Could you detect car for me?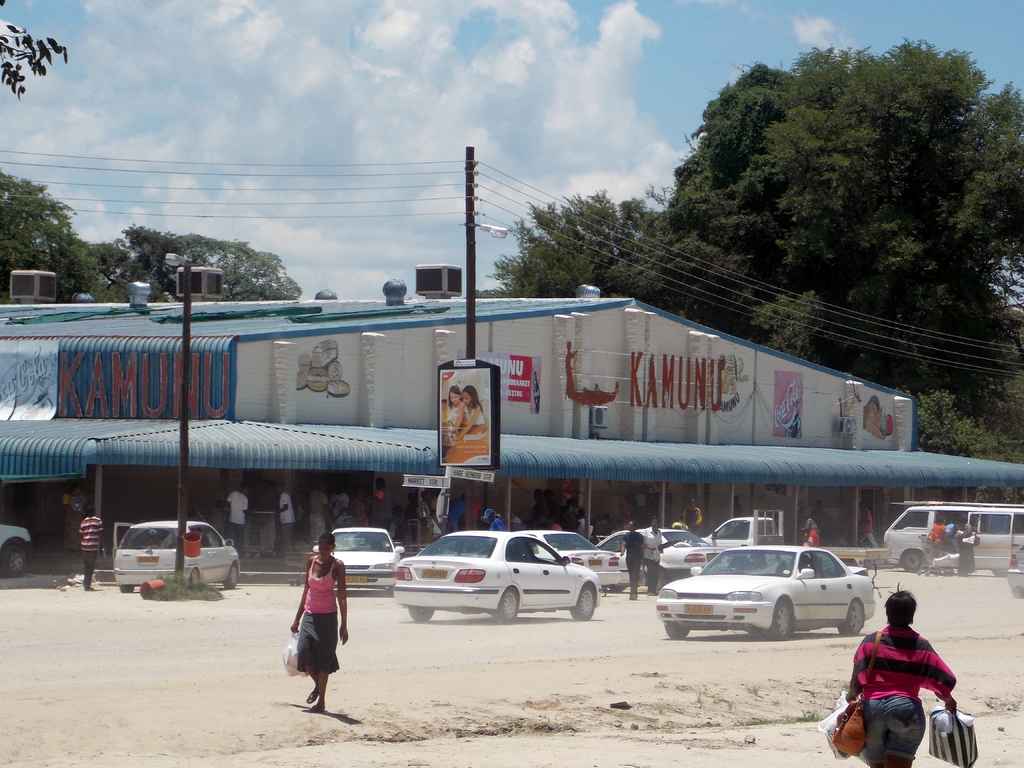
Detection result: pyautogui.locateOnScreen(541, 520, 614, 580).
